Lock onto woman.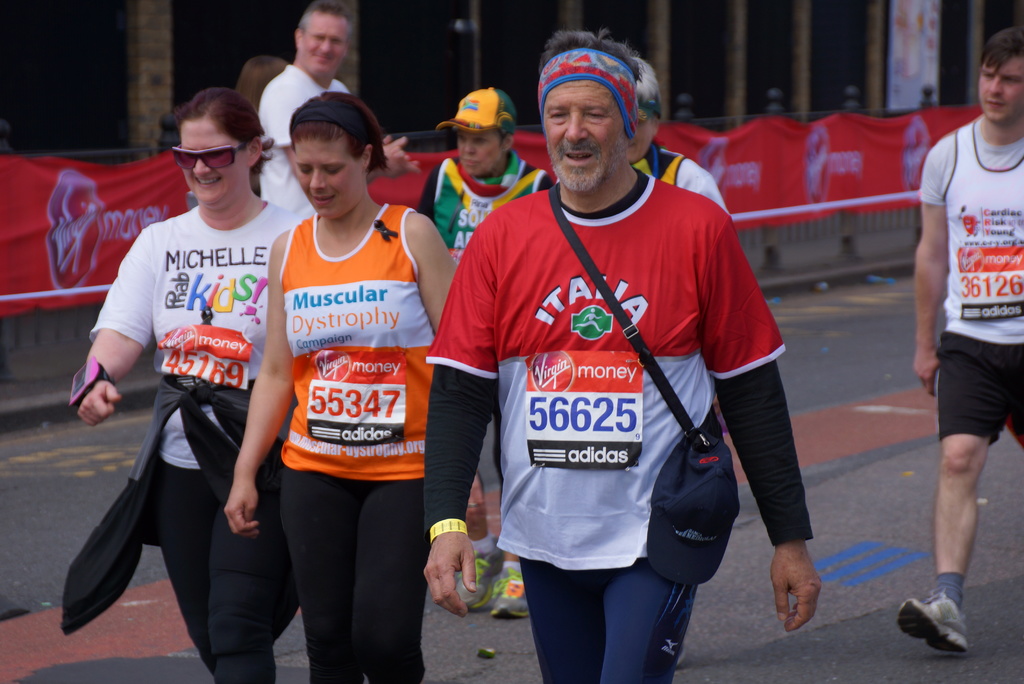
Locked: 221:86:467:683.
